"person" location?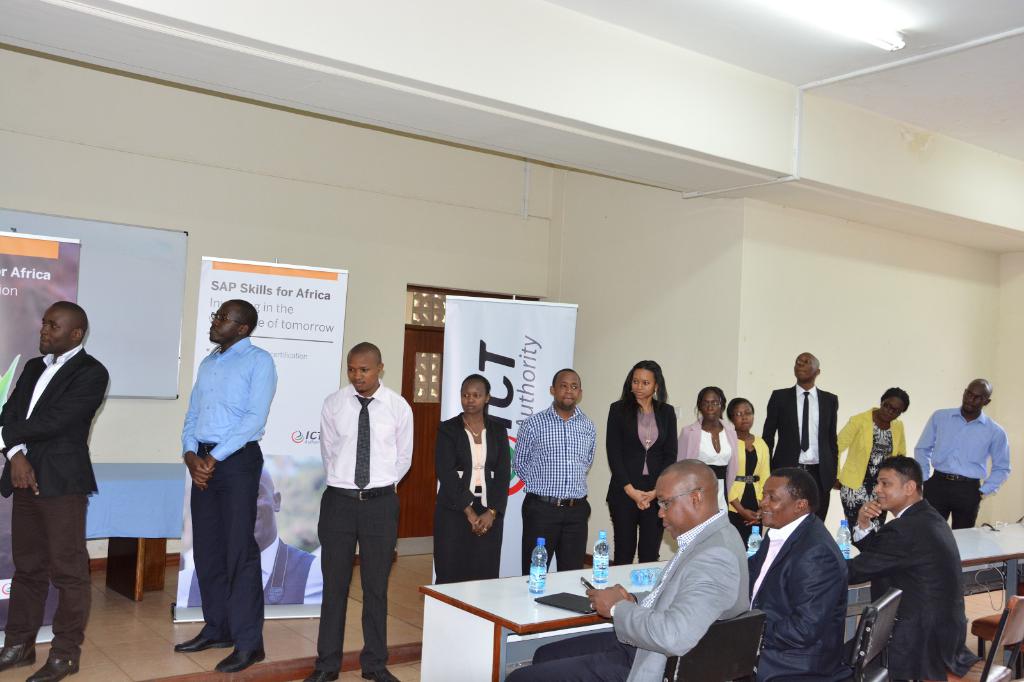
box=[723, 397, 766, 523]
